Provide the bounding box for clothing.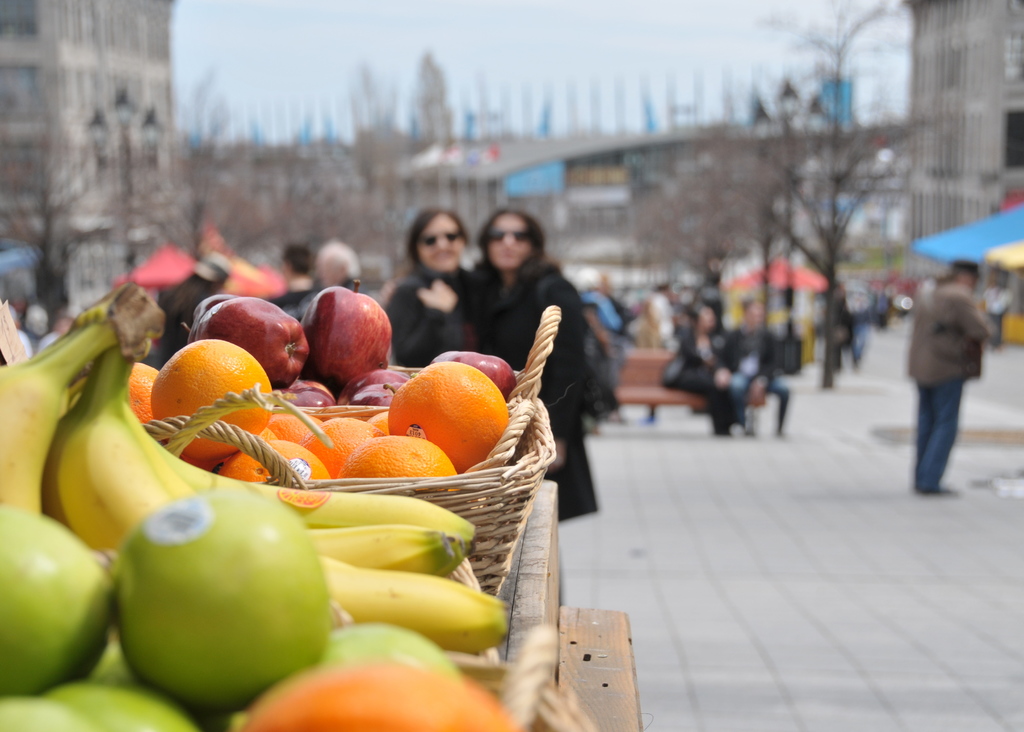
<bbox>580, 285, 632, 416</bbox>.
